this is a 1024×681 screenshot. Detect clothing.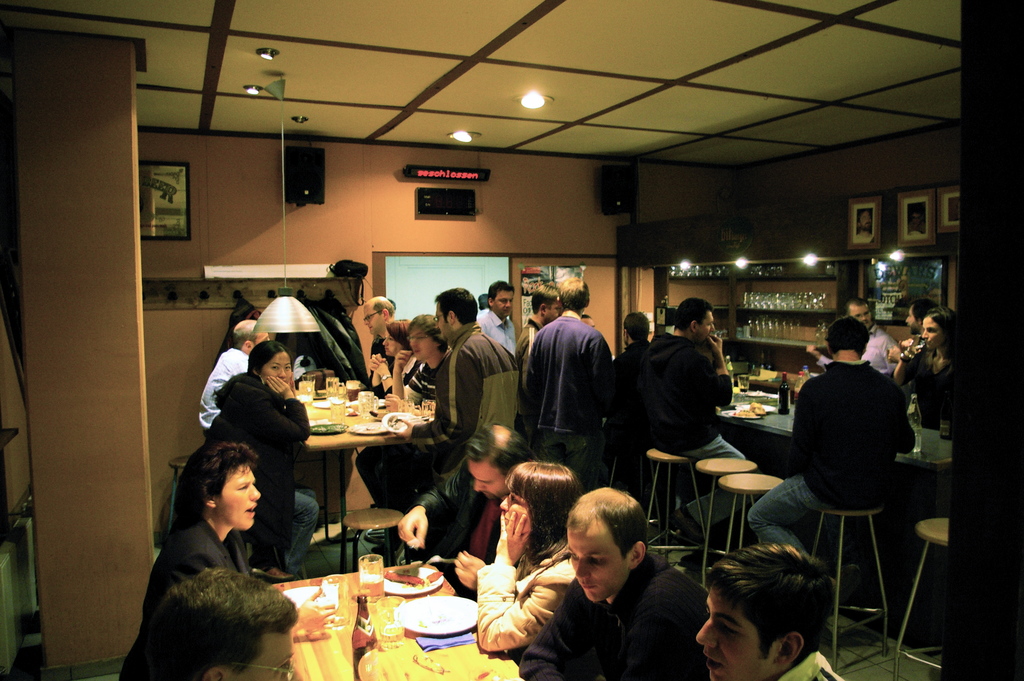
select_region(863, 323, 901, 375).
